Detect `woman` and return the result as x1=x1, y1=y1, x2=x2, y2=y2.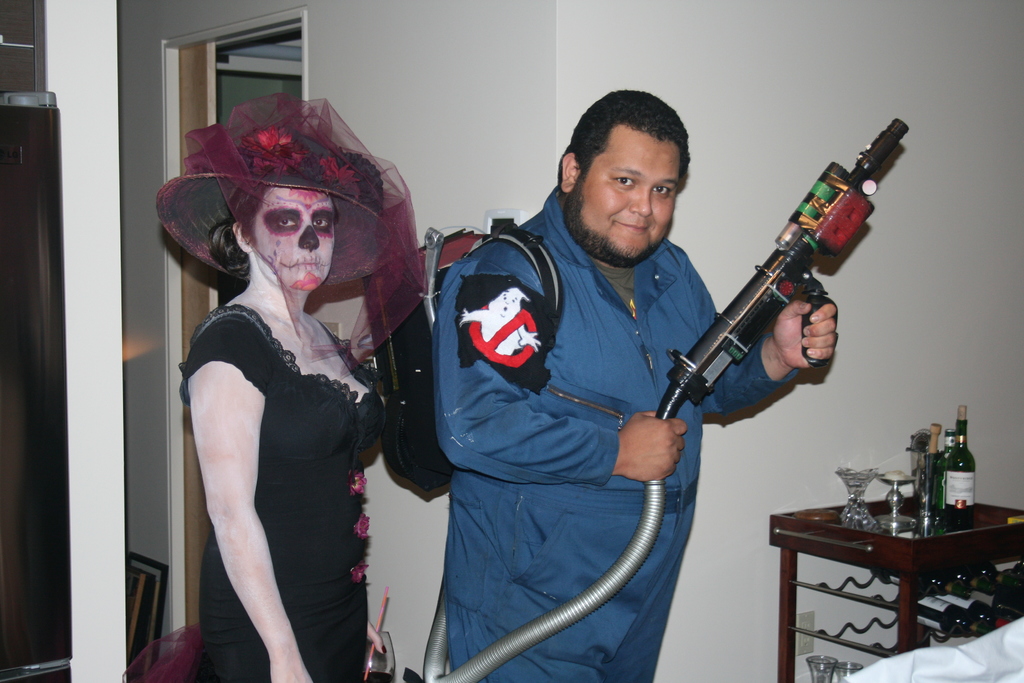
x1=150, y1=86, x2=425, y2=679.
